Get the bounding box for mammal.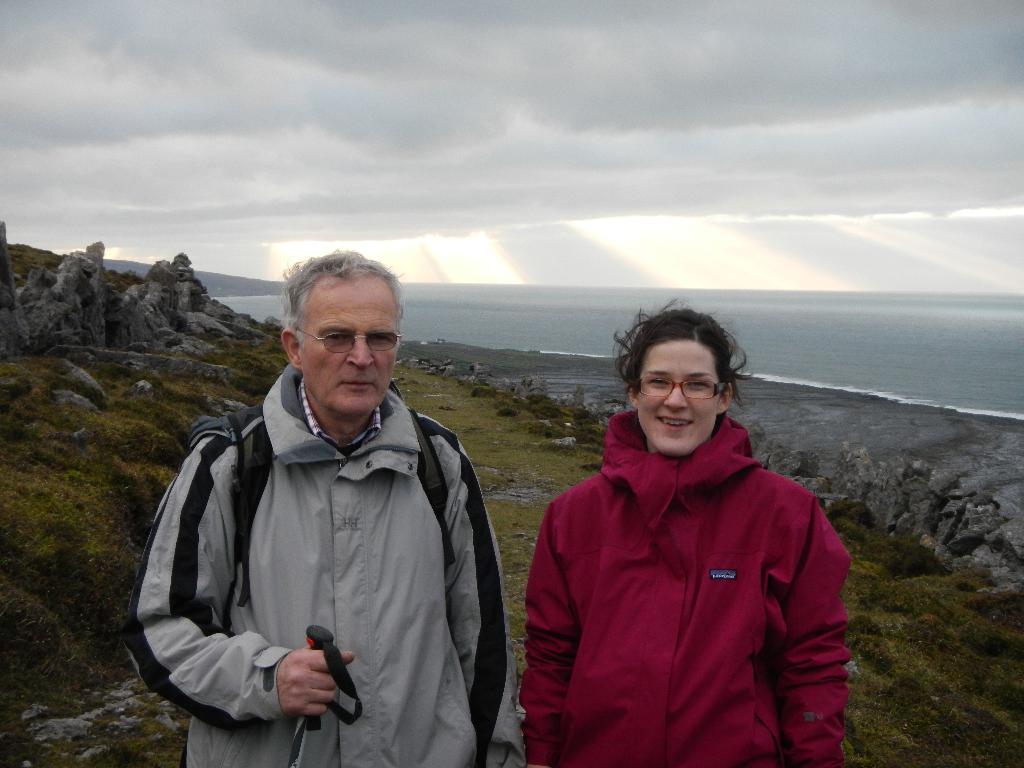
box=[520, 289, 851, 767].
